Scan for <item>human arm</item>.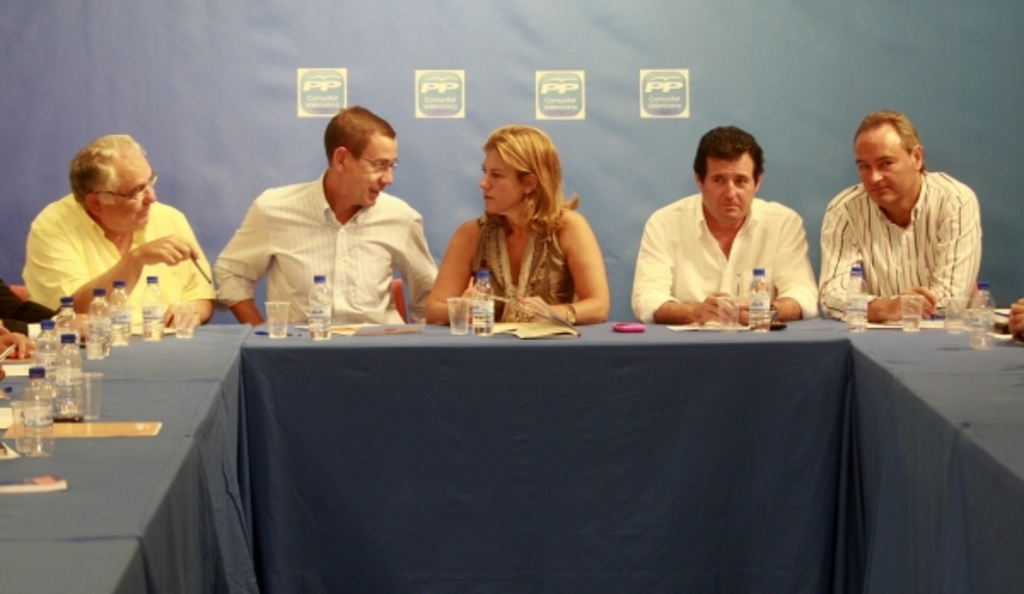
Scan result: box=[734, 203, 824, 329].
